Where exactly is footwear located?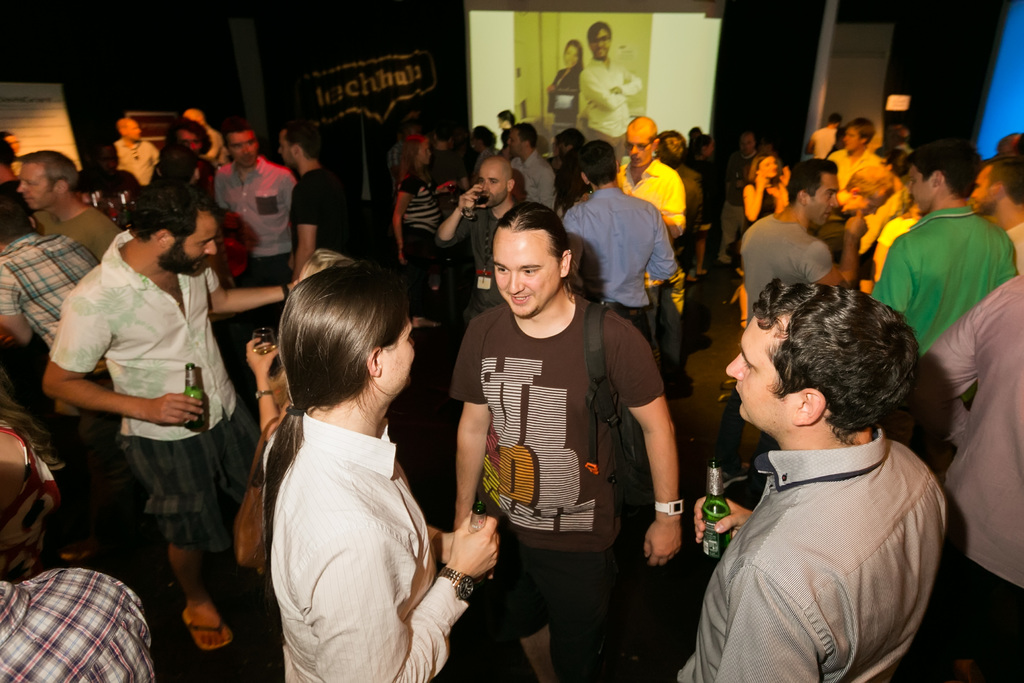
Its bounding box is bbox=[180, 605, 237, 651].
